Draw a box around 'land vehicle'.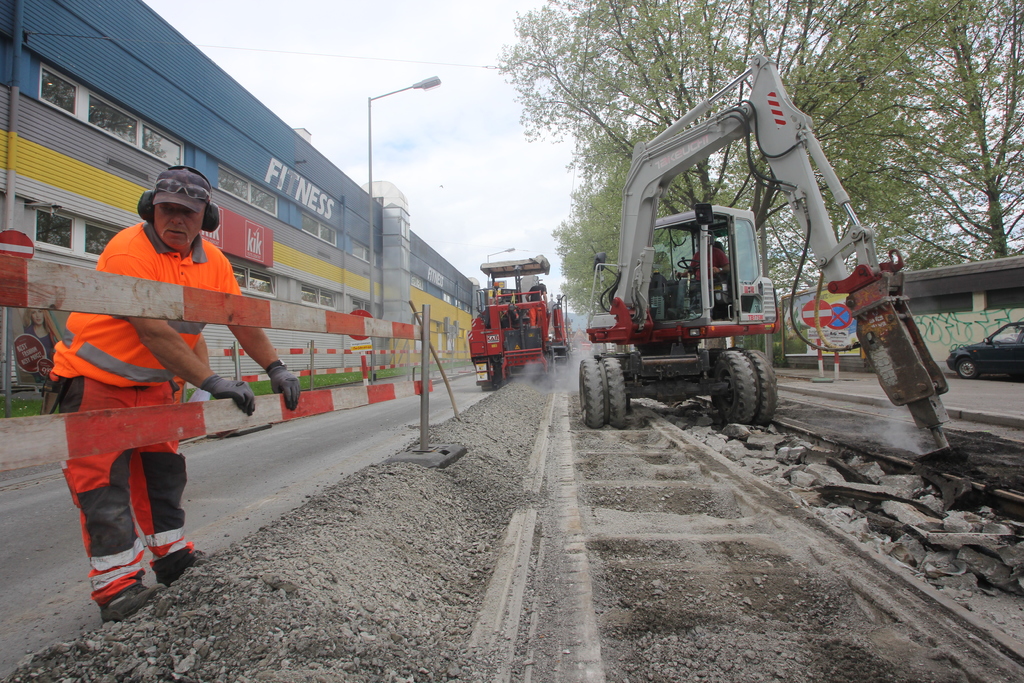
region(462, 254, 570, 391).
